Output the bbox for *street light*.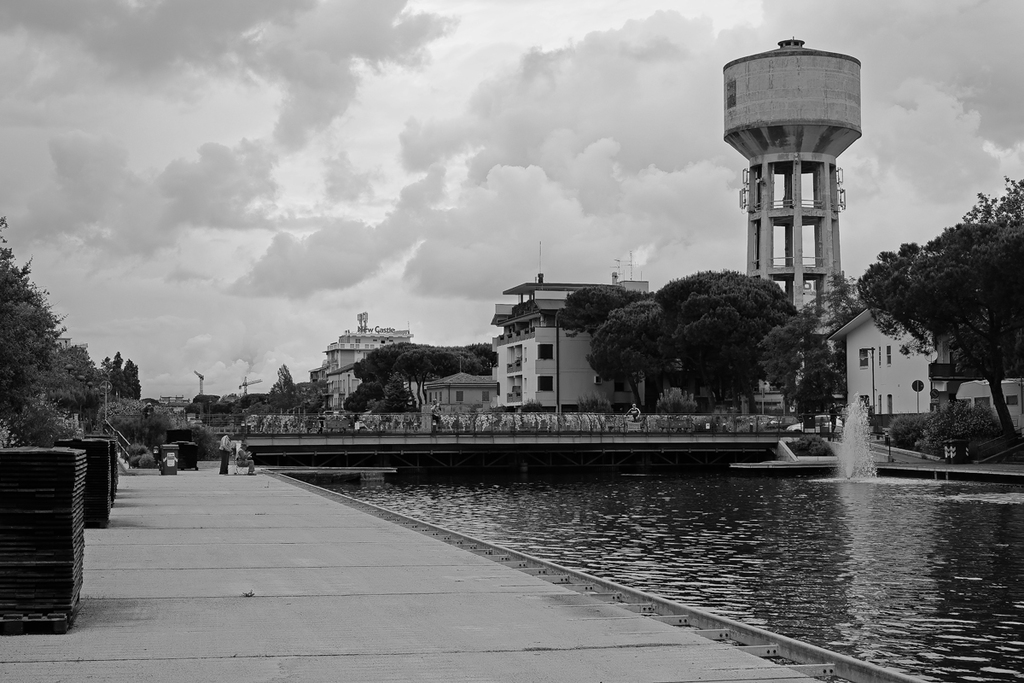
853/346/881/415.
